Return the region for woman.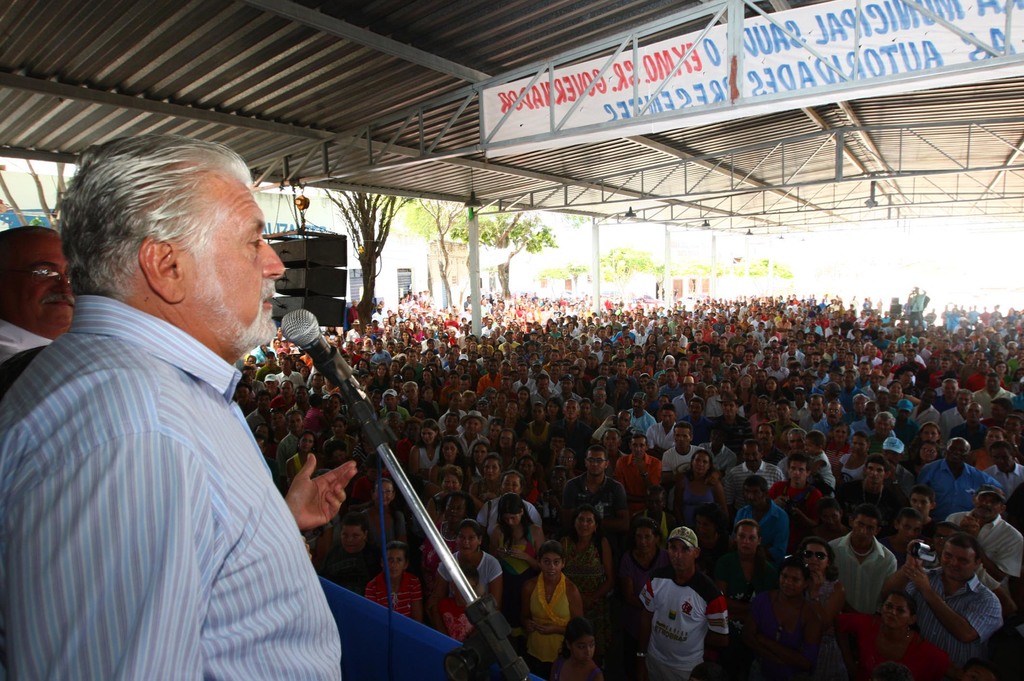
rect(422, 465, 477, 518).
